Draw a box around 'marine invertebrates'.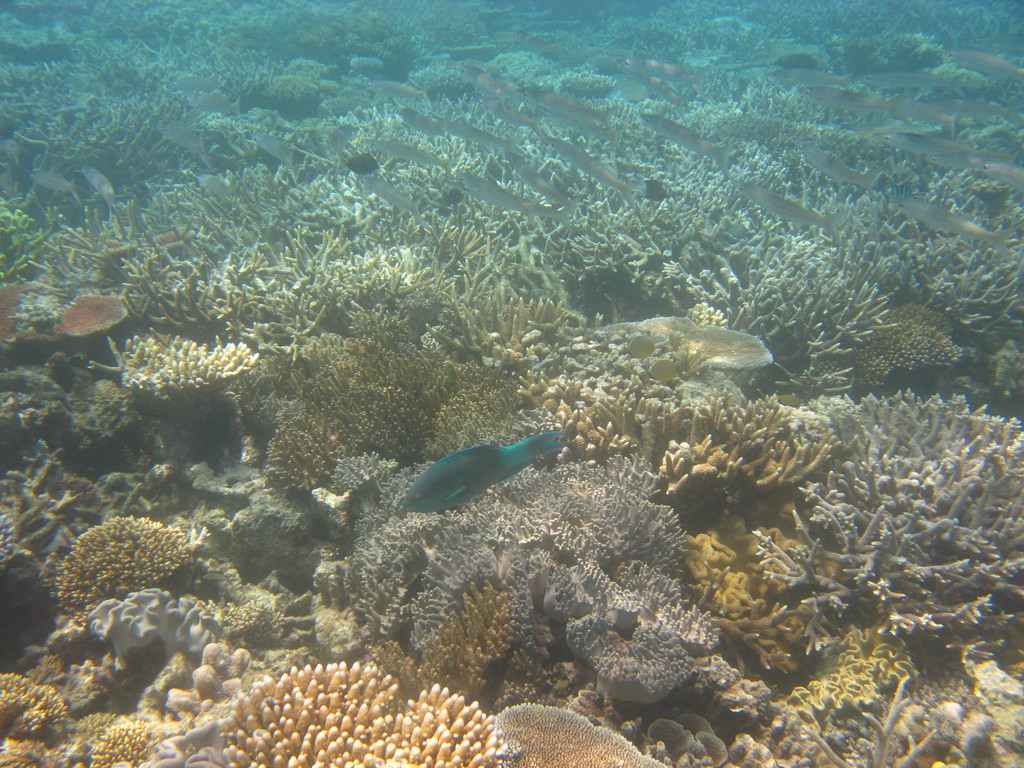
left=402, top=130, right=536, bottom=208.
